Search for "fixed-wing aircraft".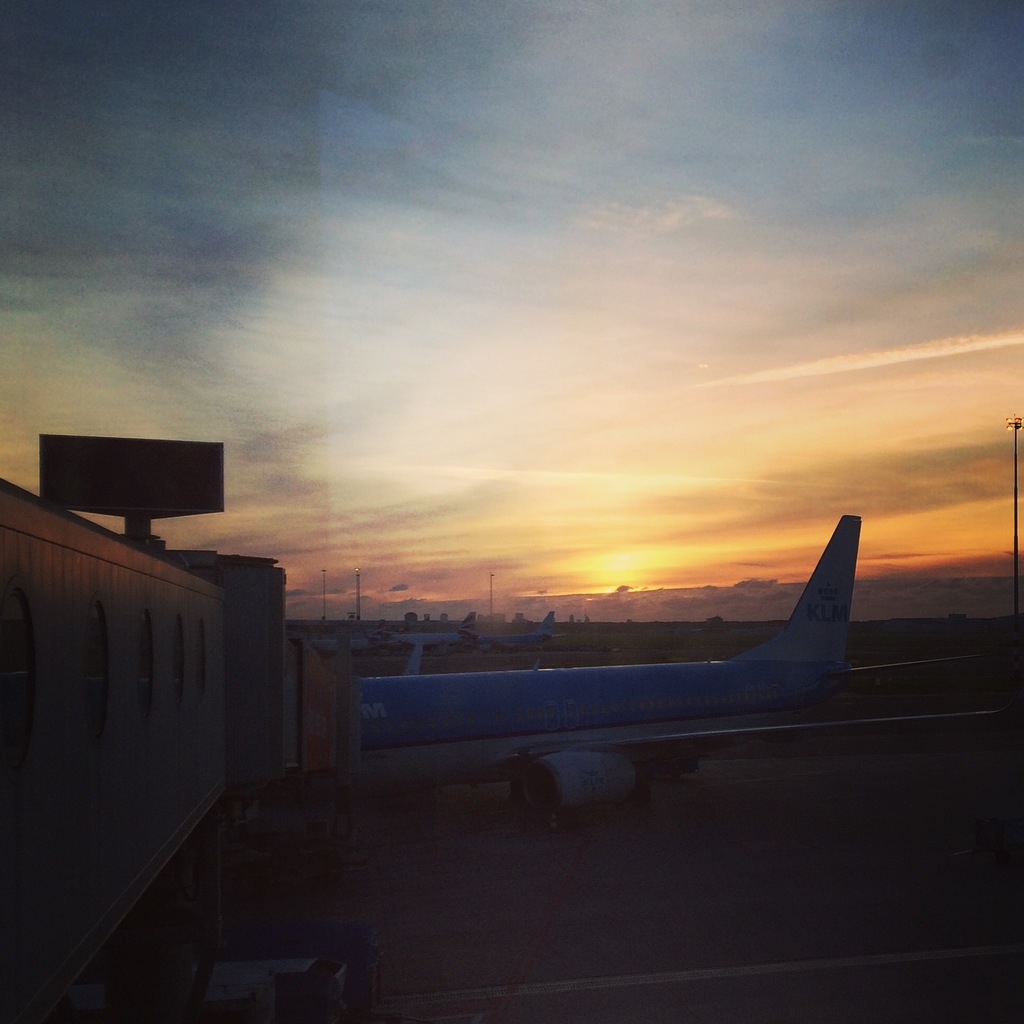
Found at x1=392 y1=599 x2=476 y2=644.
